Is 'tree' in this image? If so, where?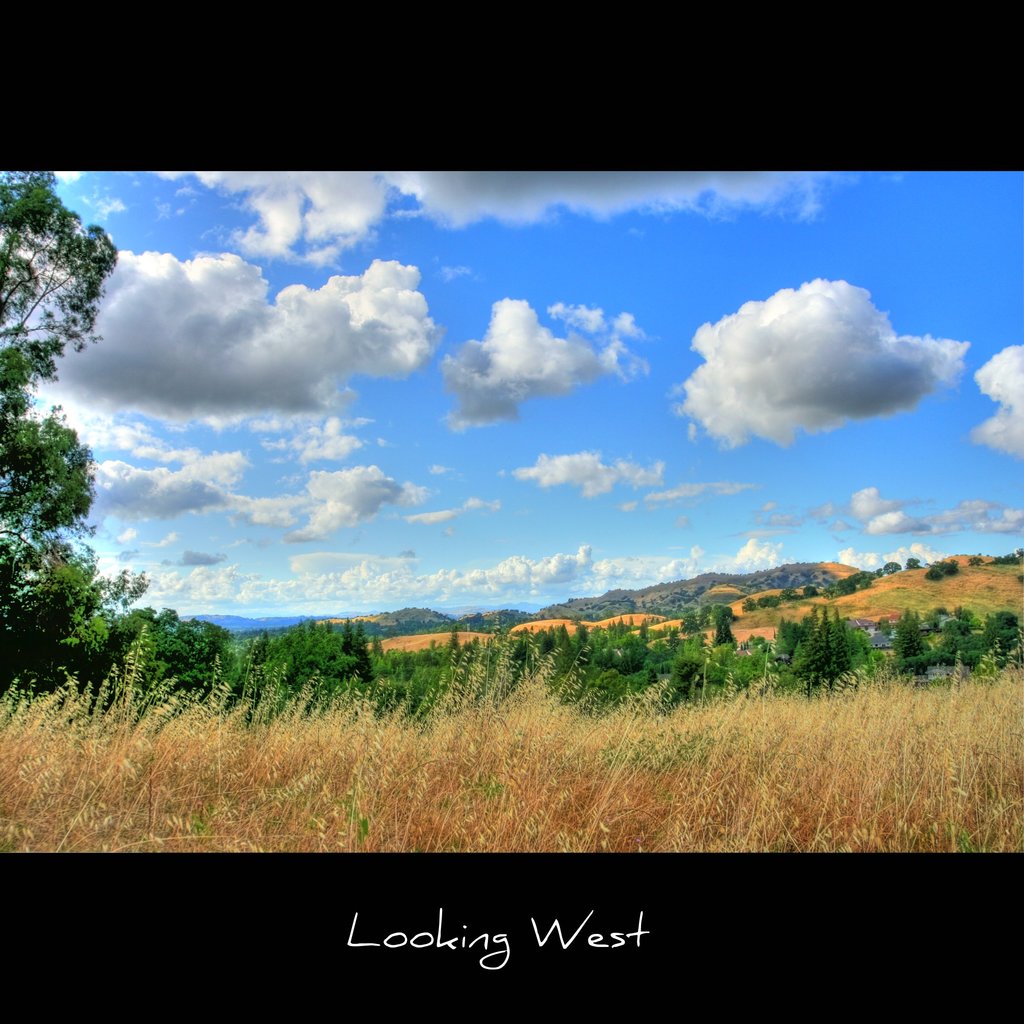
Yes, at BBox(966, 556, 987, 568).
